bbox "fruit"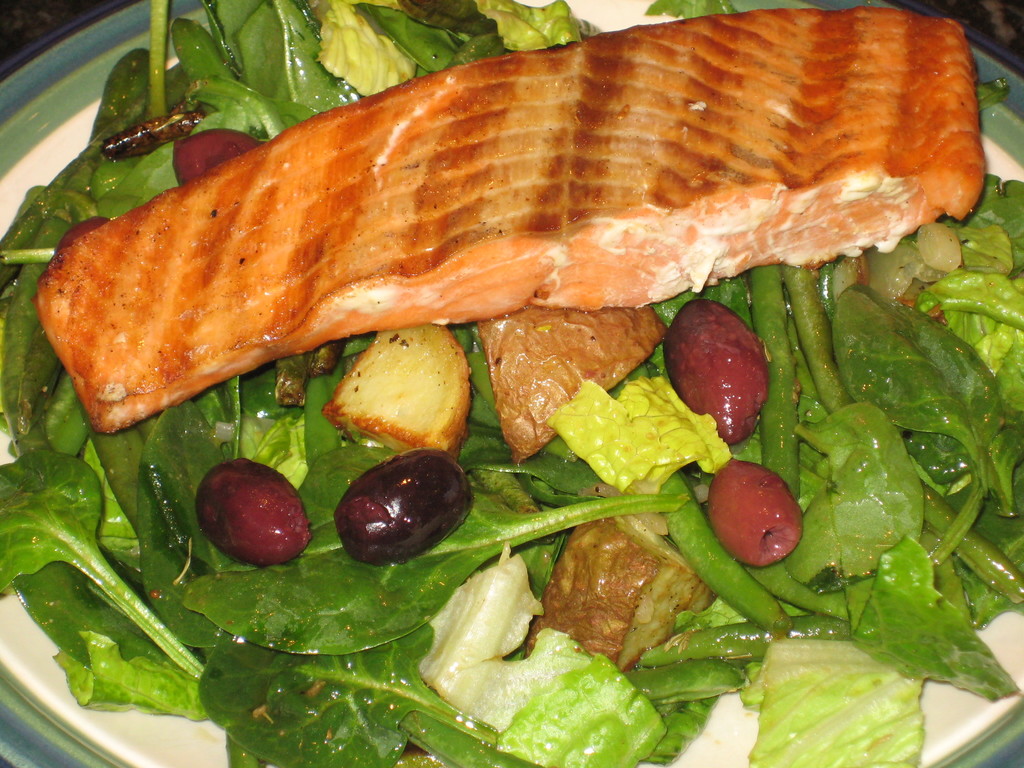
l=179, t=135, r=257, b=186
